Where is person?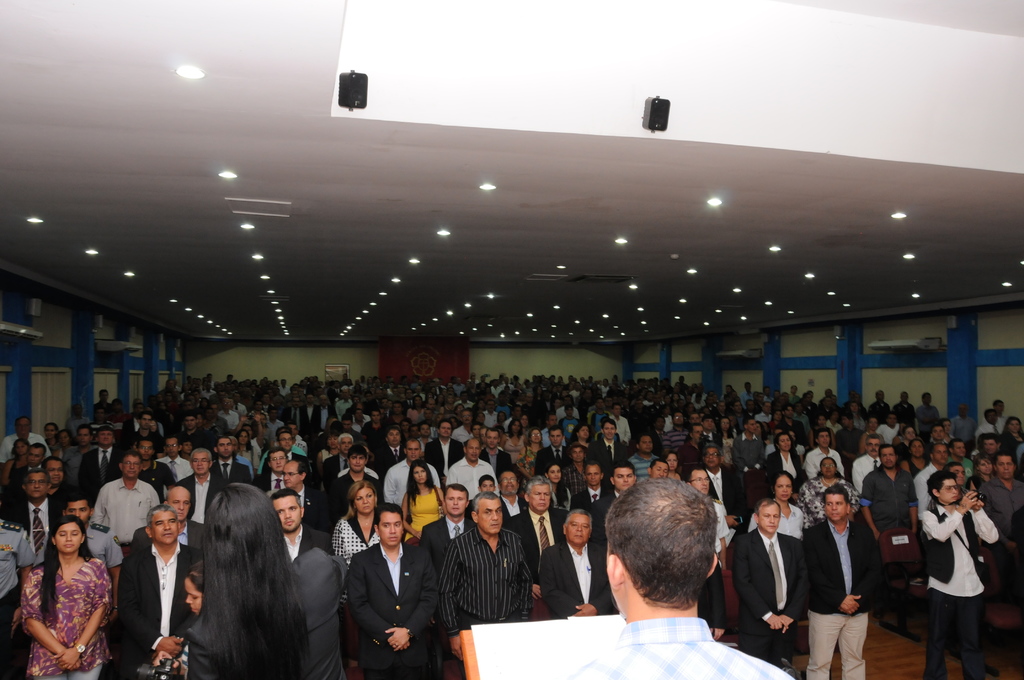
[x1=8, y1=466, x2=61, y2=560].
